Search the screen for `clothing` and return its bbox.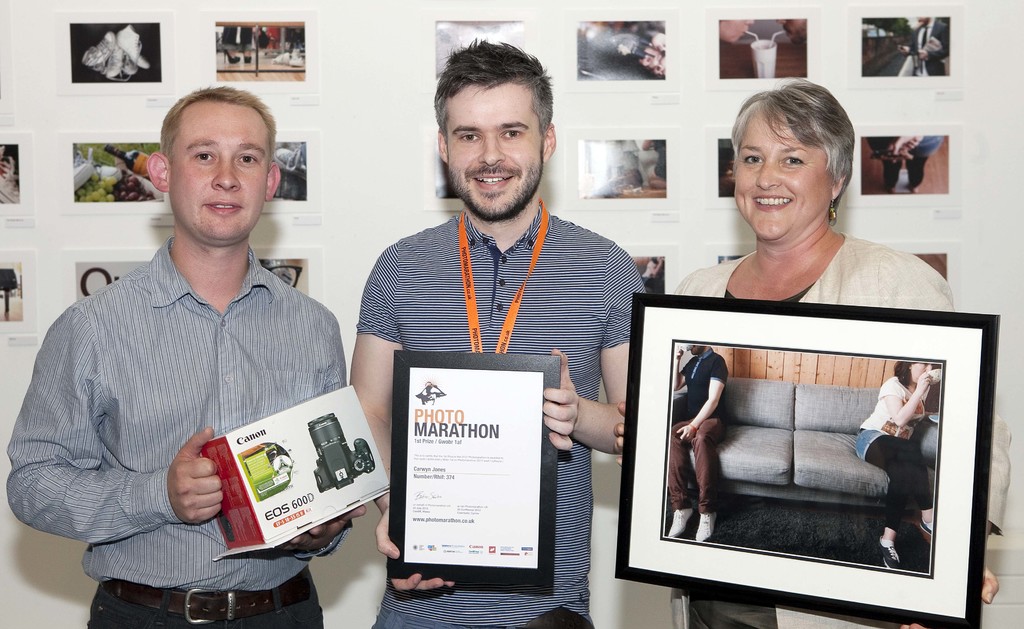
Found: BBox(675, 225, 1012, 628).
